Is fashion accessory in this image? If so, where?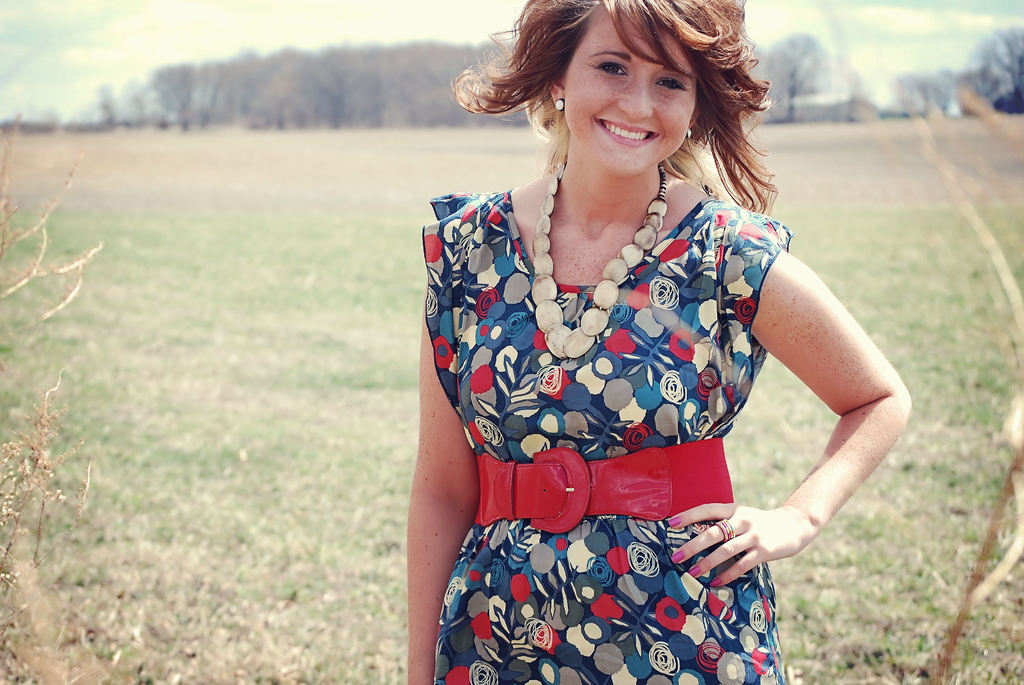
Yes, at <region>712, 517, 733, 541</region>.
